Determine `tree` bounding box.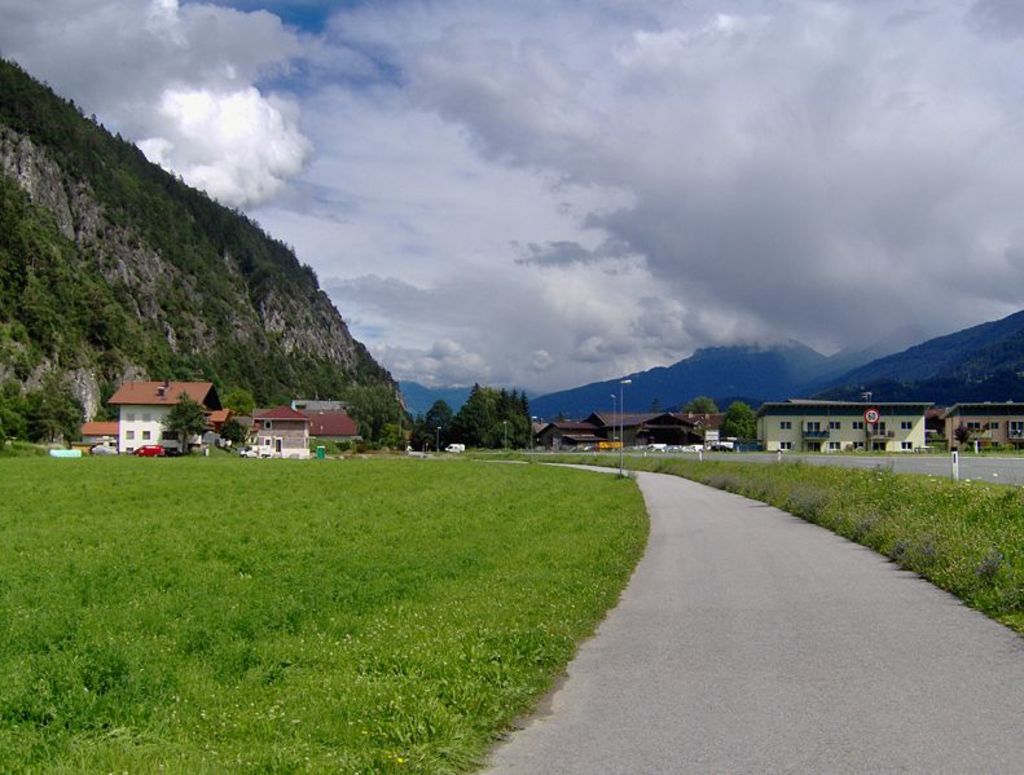
Determined: (left=676, top=395, right=718, bottom=410).
